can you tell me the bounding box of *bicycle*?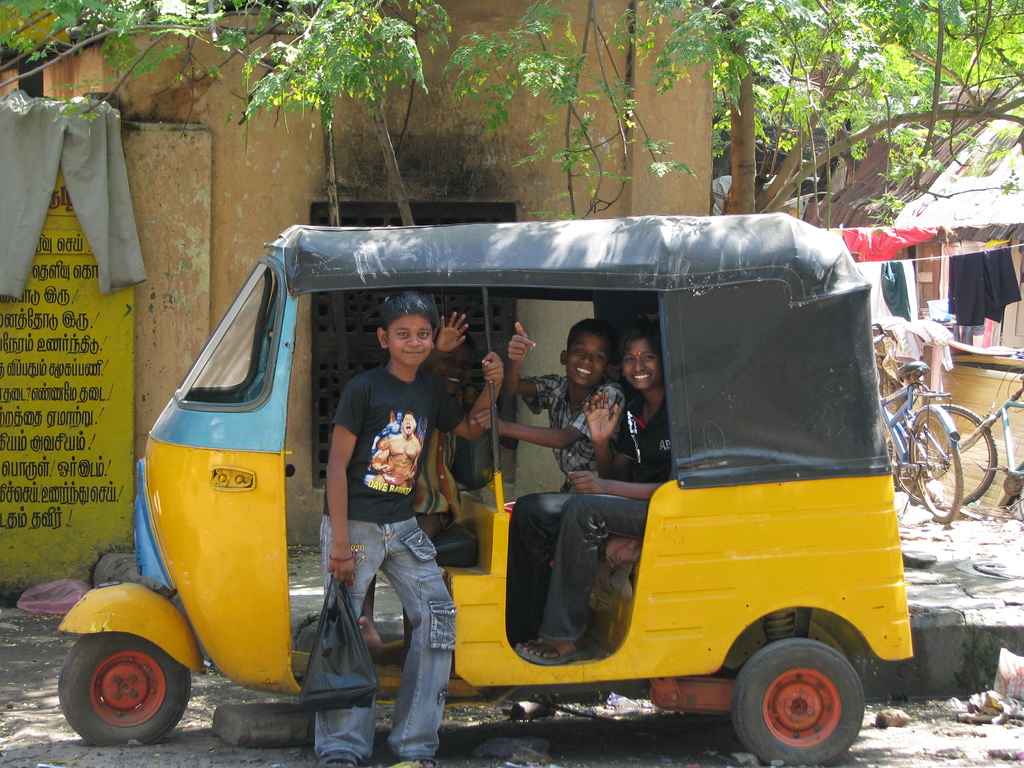
rect(900, 362, 1023, 519).
